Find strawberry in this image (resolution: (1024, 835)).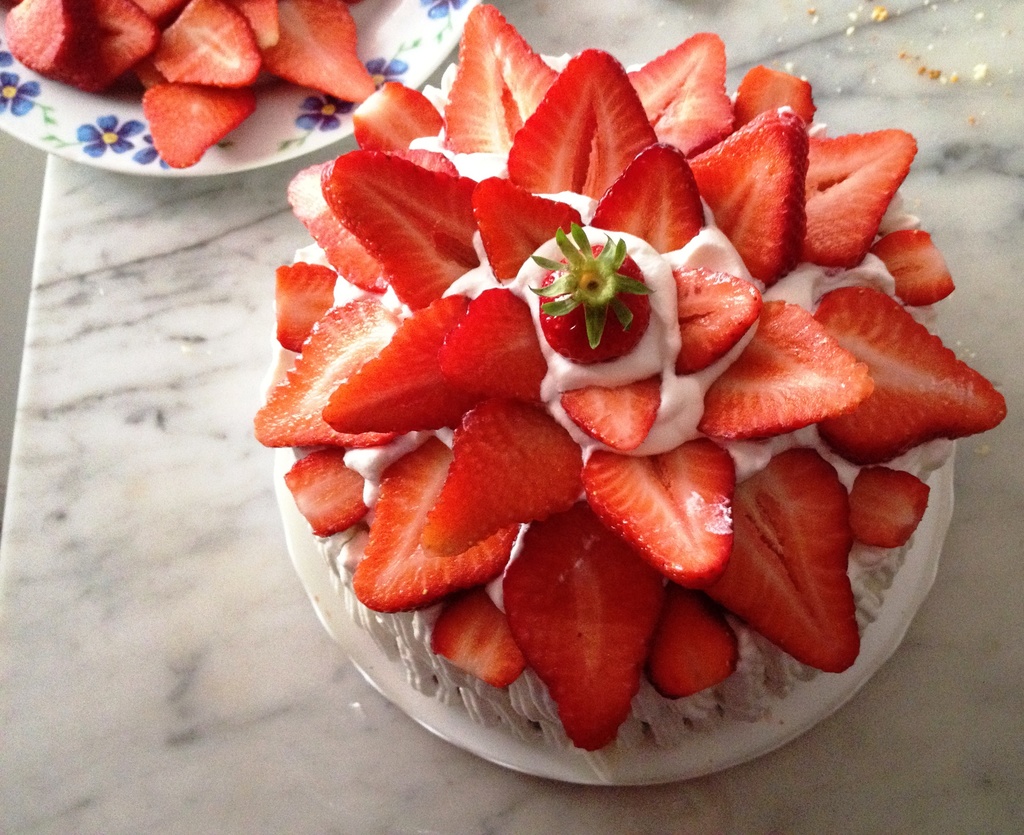
704,297,890,448.
